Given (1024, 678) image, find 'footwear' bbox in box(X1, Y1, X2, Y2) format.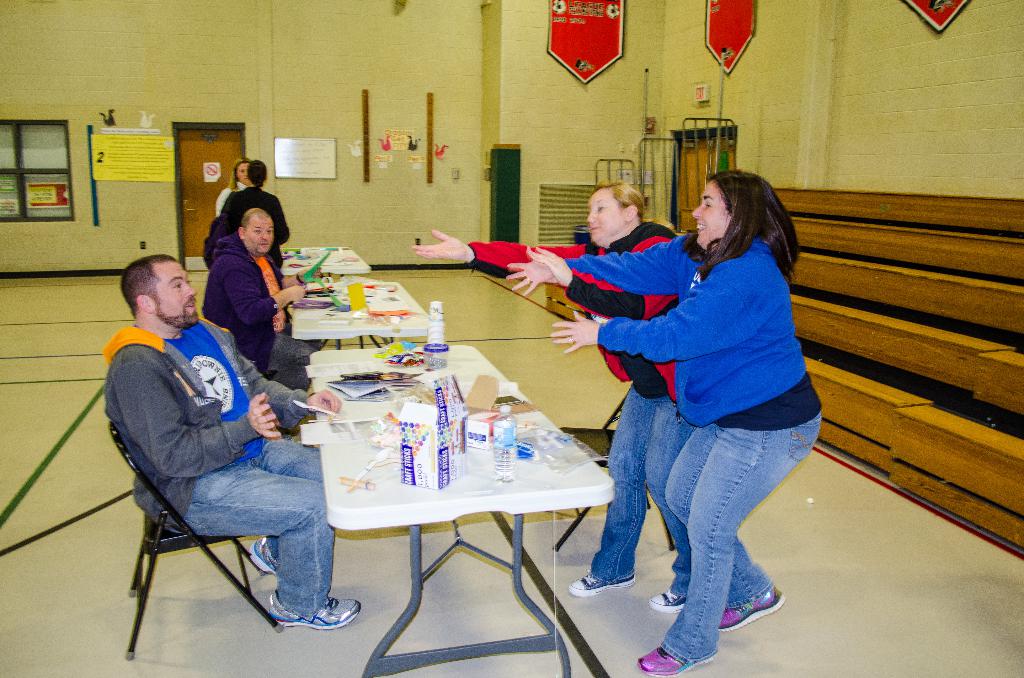
box(567, 571, 638, 600).
